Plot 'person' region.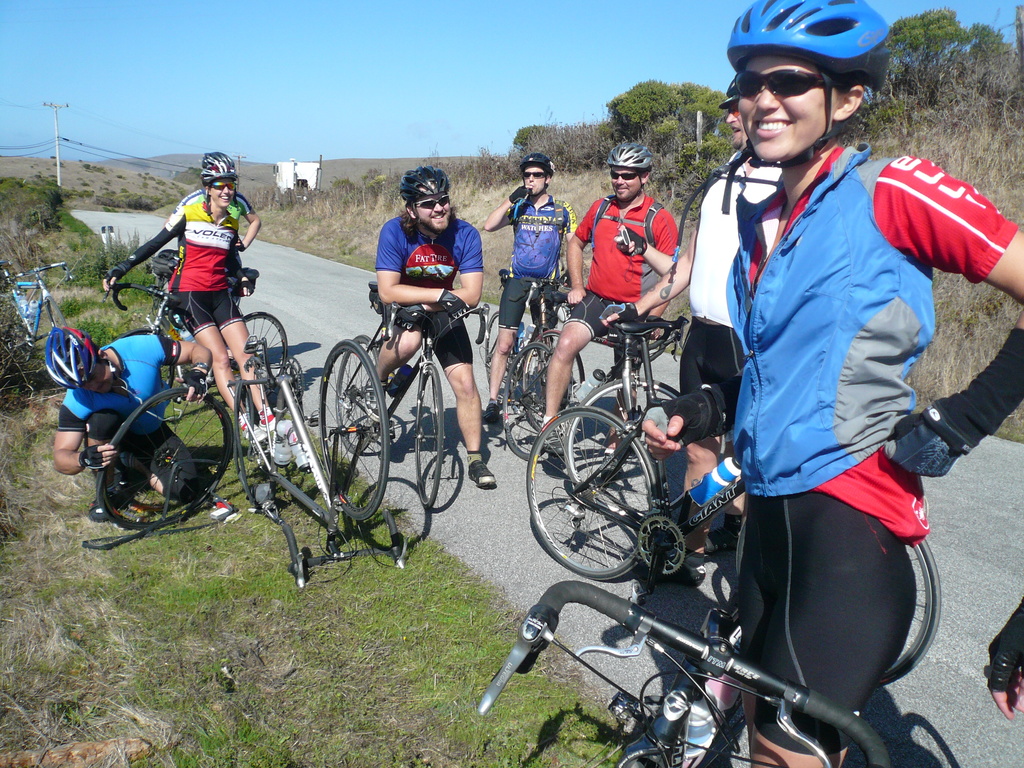
Plotted at 483:154:577:420.
